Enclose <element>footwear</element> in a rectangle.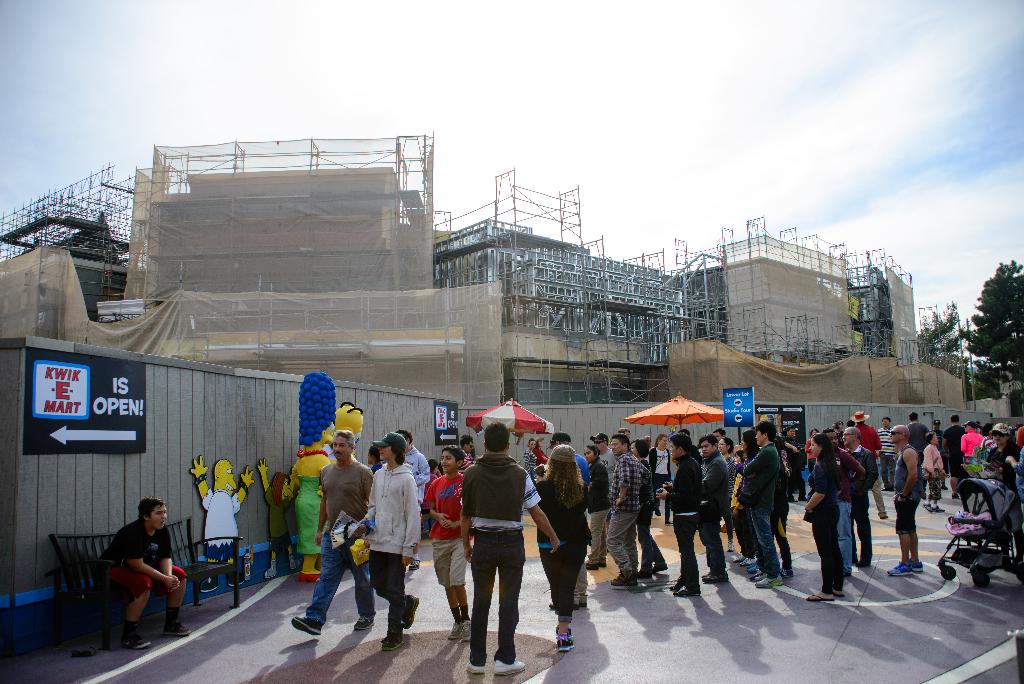
{"left": 669, "top": 583, "right": 684, "bottom": 590}.
